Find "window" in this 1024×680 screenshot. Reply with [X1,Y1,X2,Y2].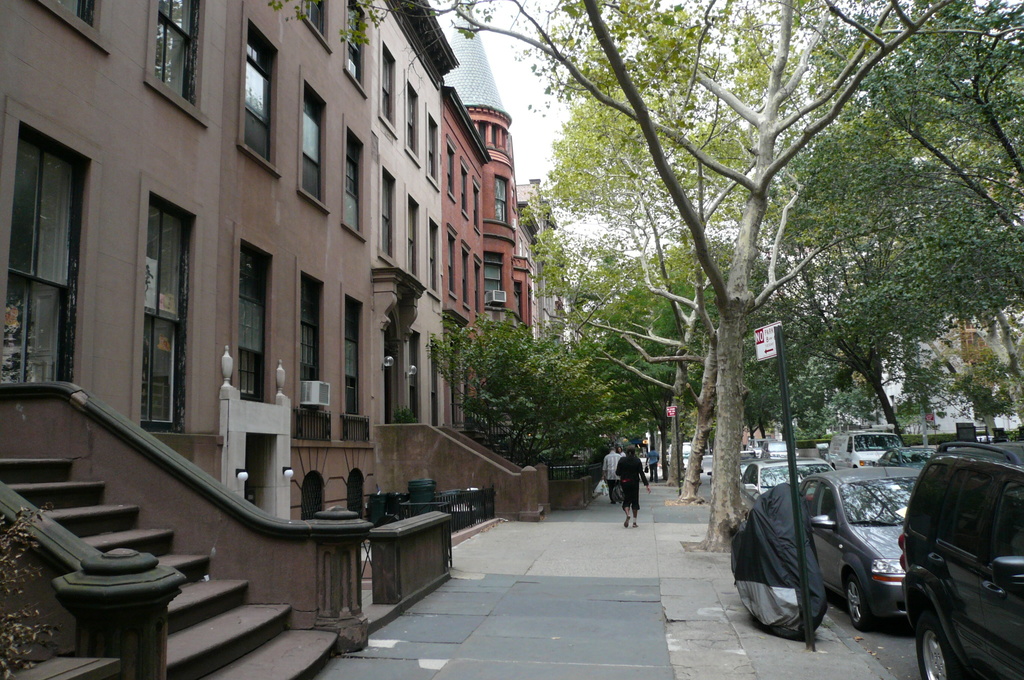
[342,298,362,417].
